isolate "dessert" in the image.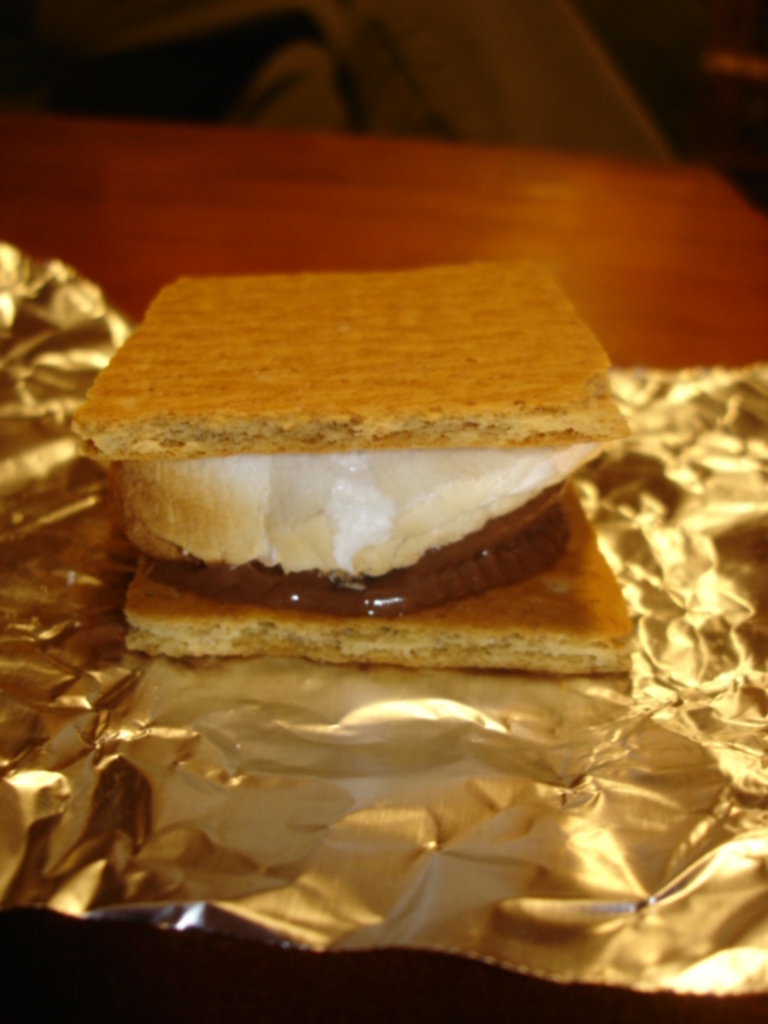
Isolated region: (left=56, top=230, right=637, bottom=686).
